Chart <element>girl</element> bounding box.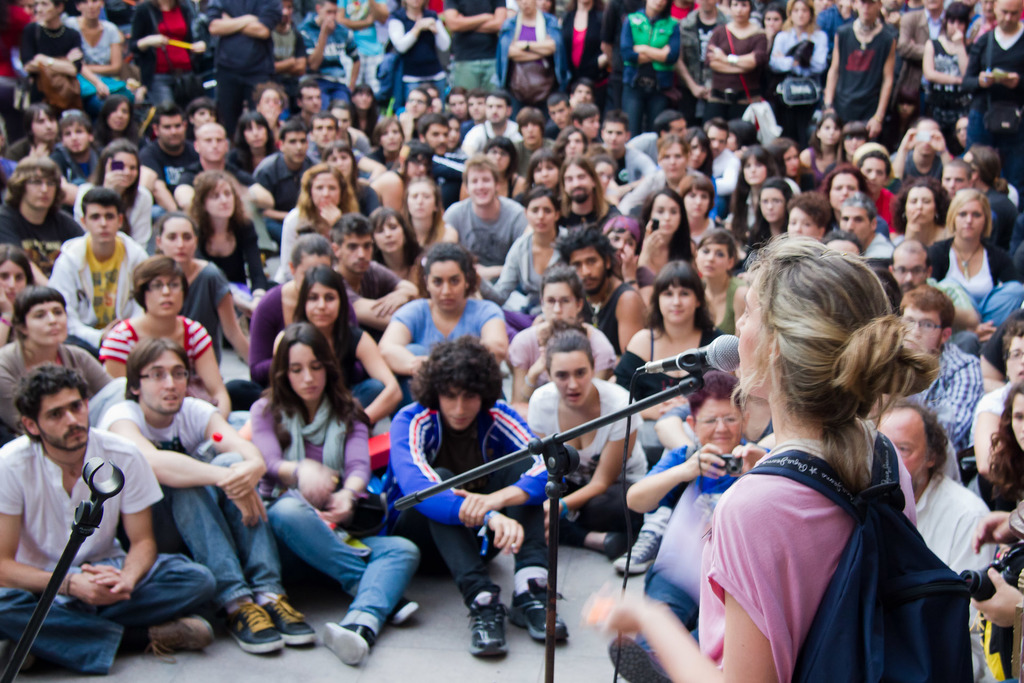
Charted: bbox=[394, 176, 454, 280].
